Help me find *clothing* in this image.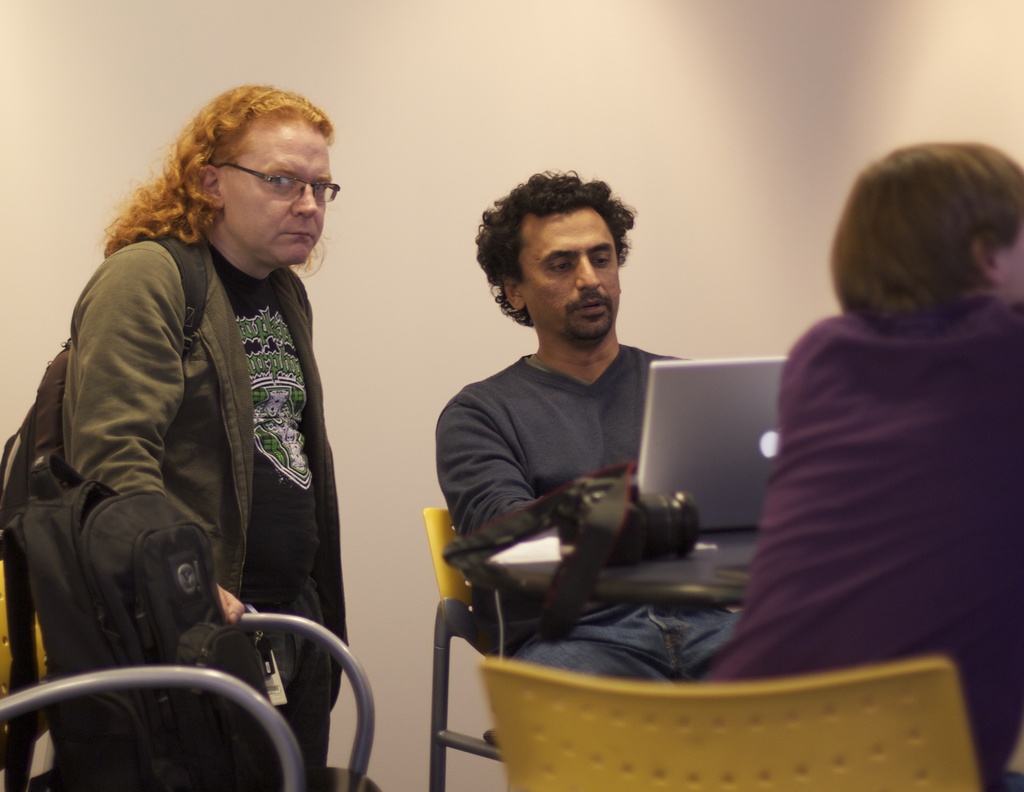
Found it: region(433, 340, 637, 628).
